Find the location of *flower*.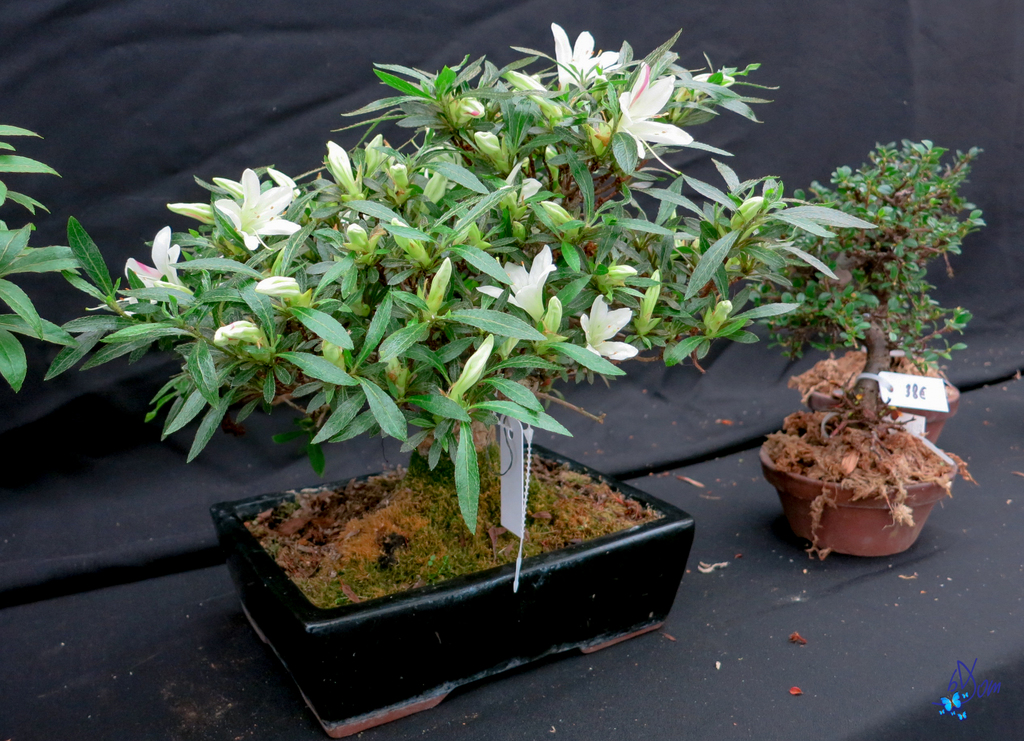
Location: 215/163/301/255.
